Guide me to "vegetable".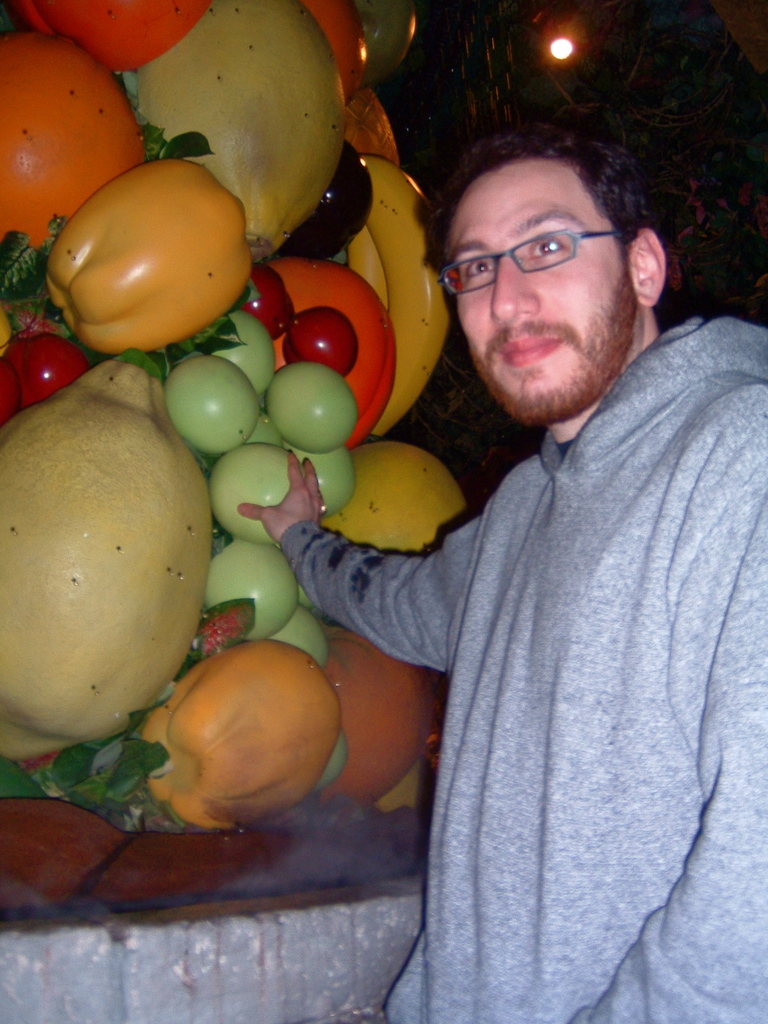
Guidance: 140/640/338/836.
